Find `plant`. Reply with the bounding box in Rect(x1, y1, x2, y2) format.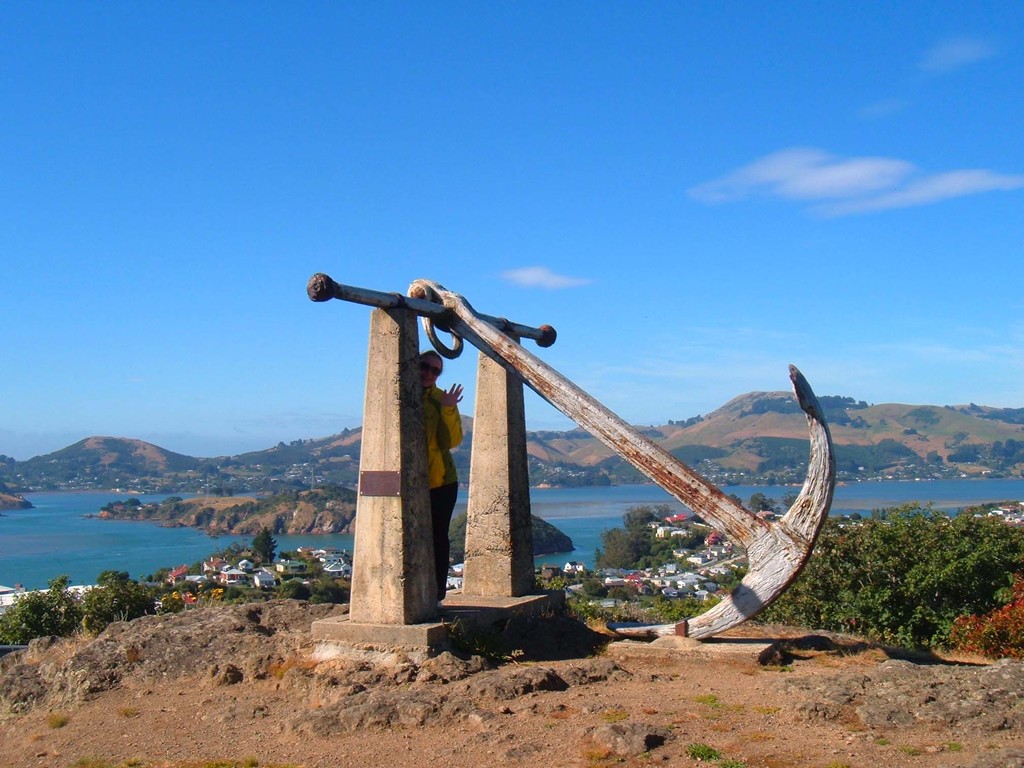
Rect(250, 532, 282, 569).
